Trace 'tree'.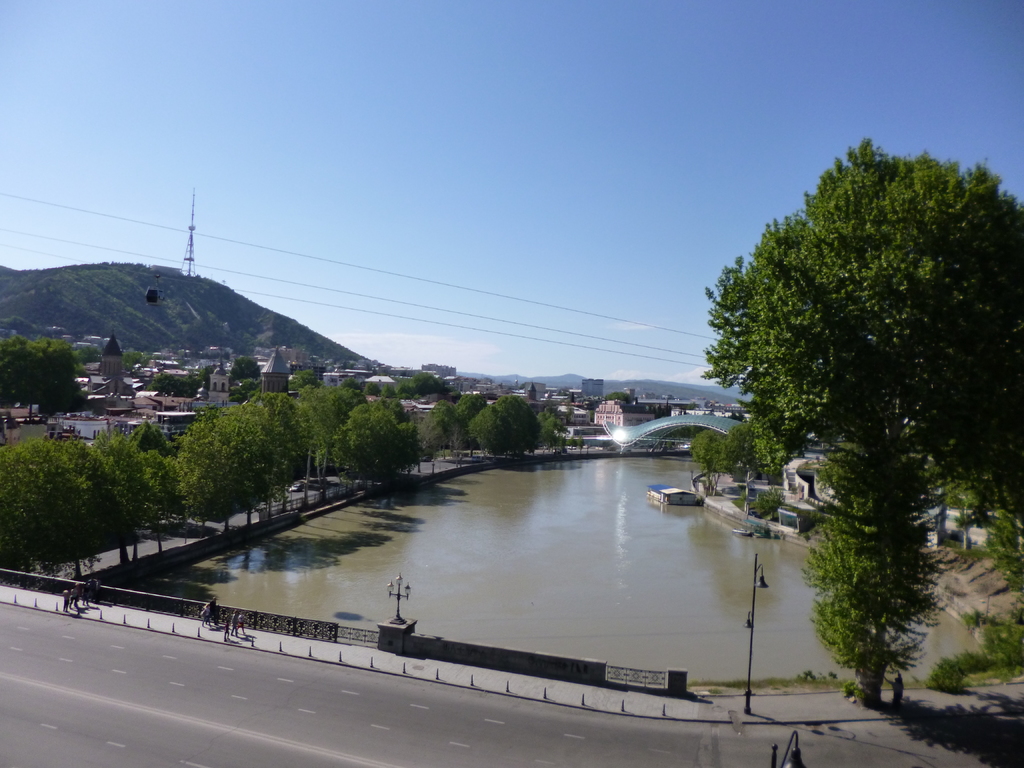
Traced to (228, 357, 264, 383).
